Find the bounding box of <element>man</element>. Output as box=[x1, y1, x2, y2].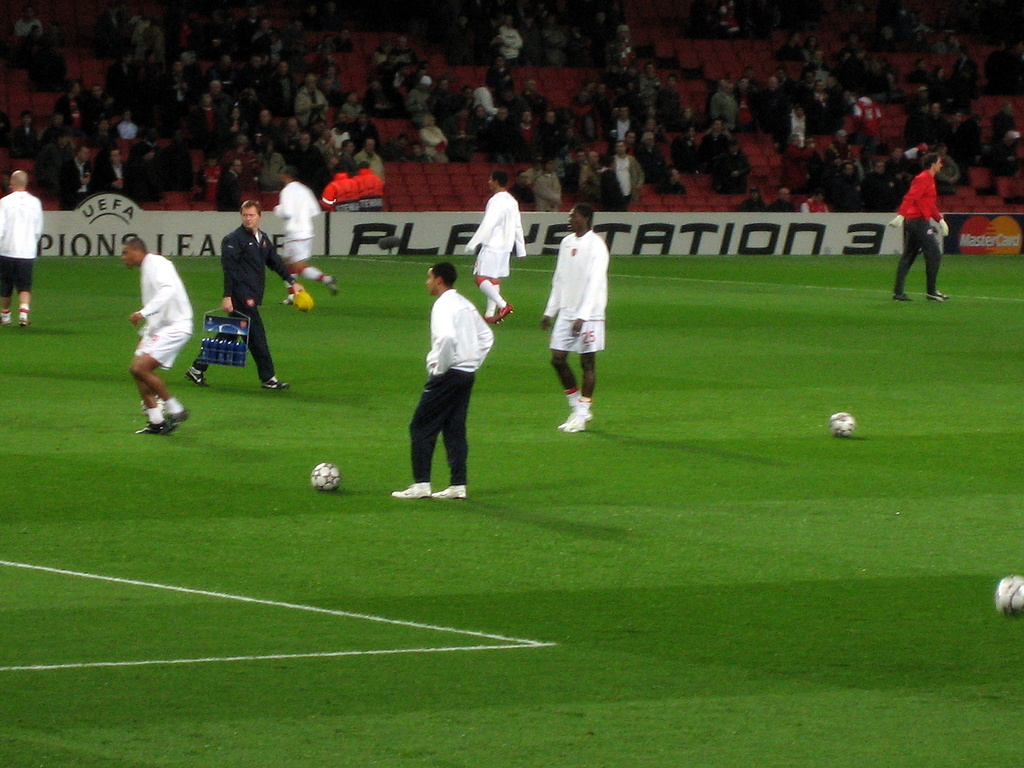
box=[890, 150, 953, 301].
